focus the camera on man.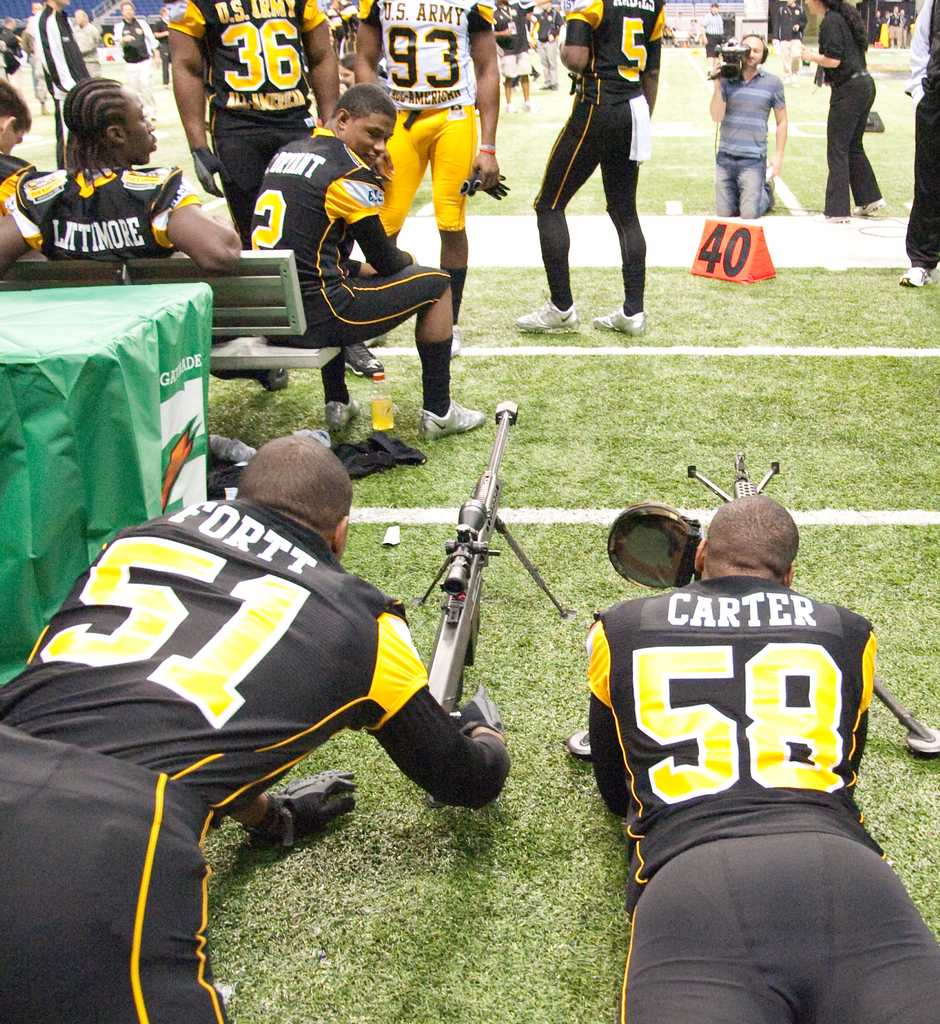
Focus region: <box>73,12,95,83</box>.
